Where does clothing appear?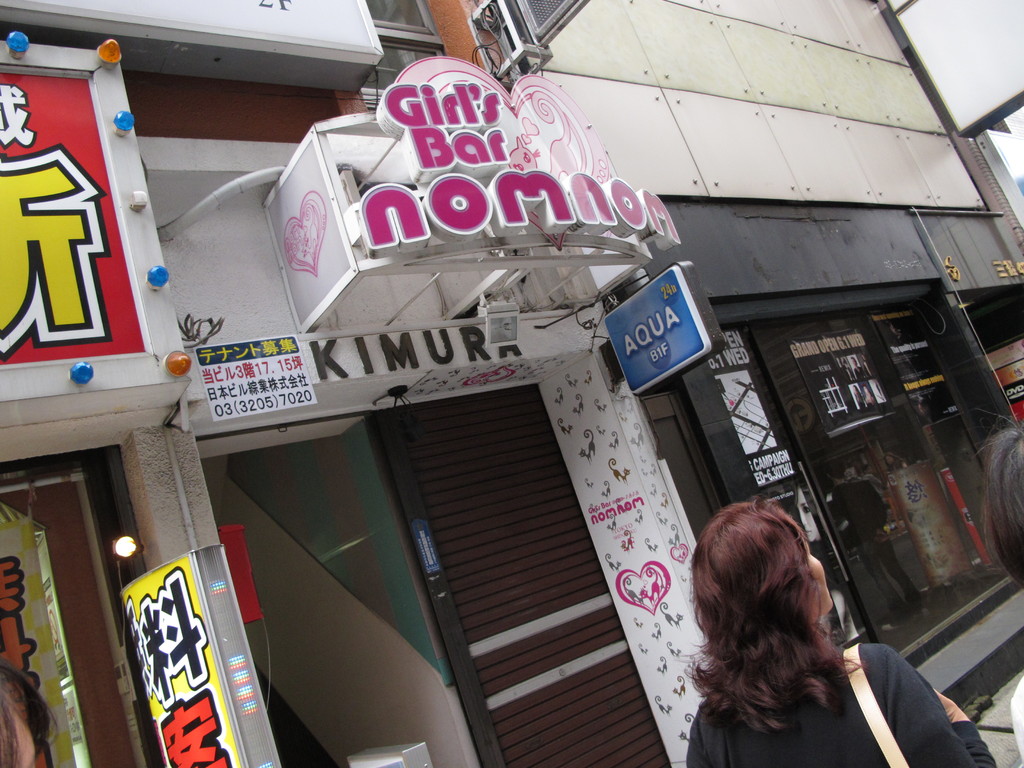
Appears at <bbox>682, 638, 986, 767</bbox>.
